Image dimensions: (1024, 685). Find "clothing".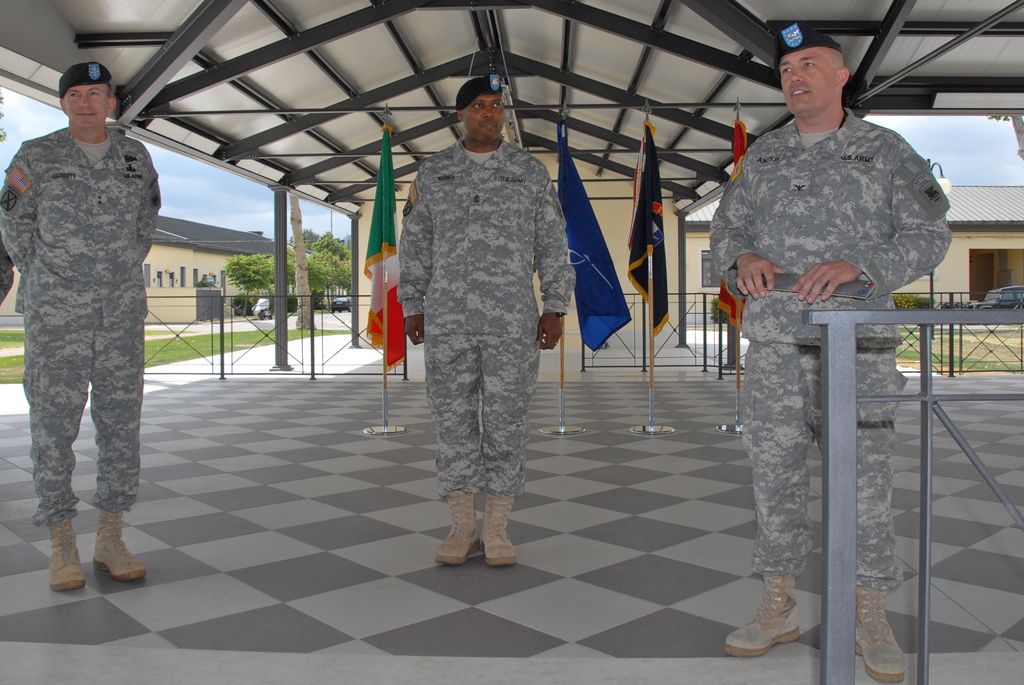
<box>705,106,954,593</box>.
